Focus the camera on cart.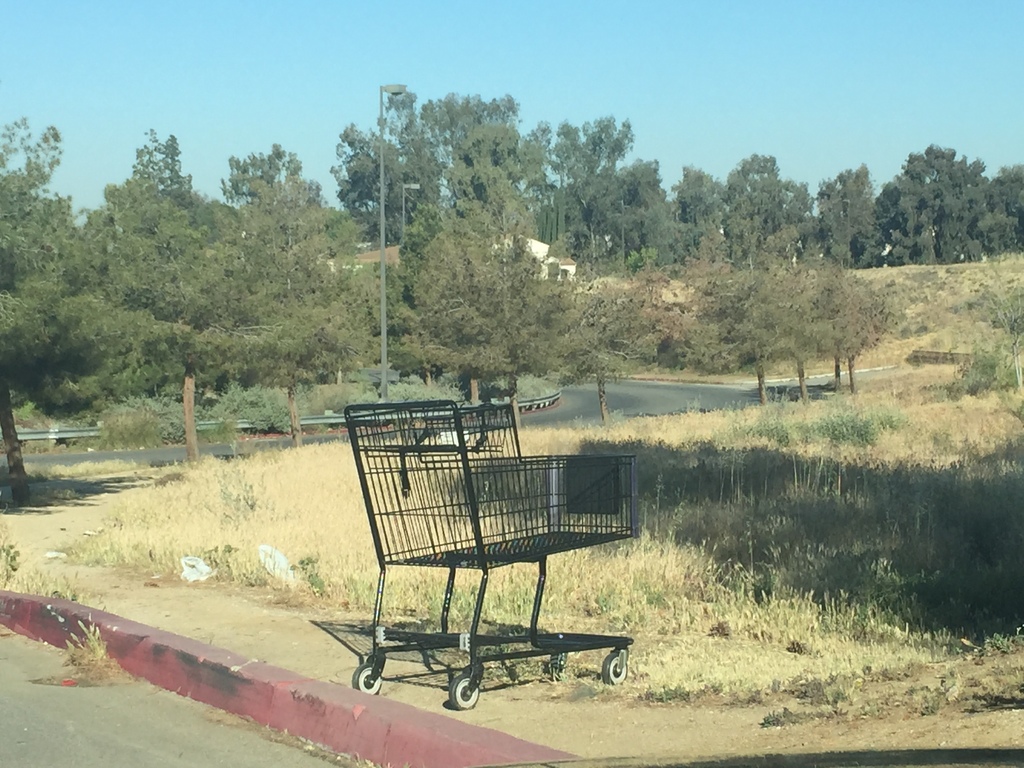
Focus region: 338,399,637,712.
